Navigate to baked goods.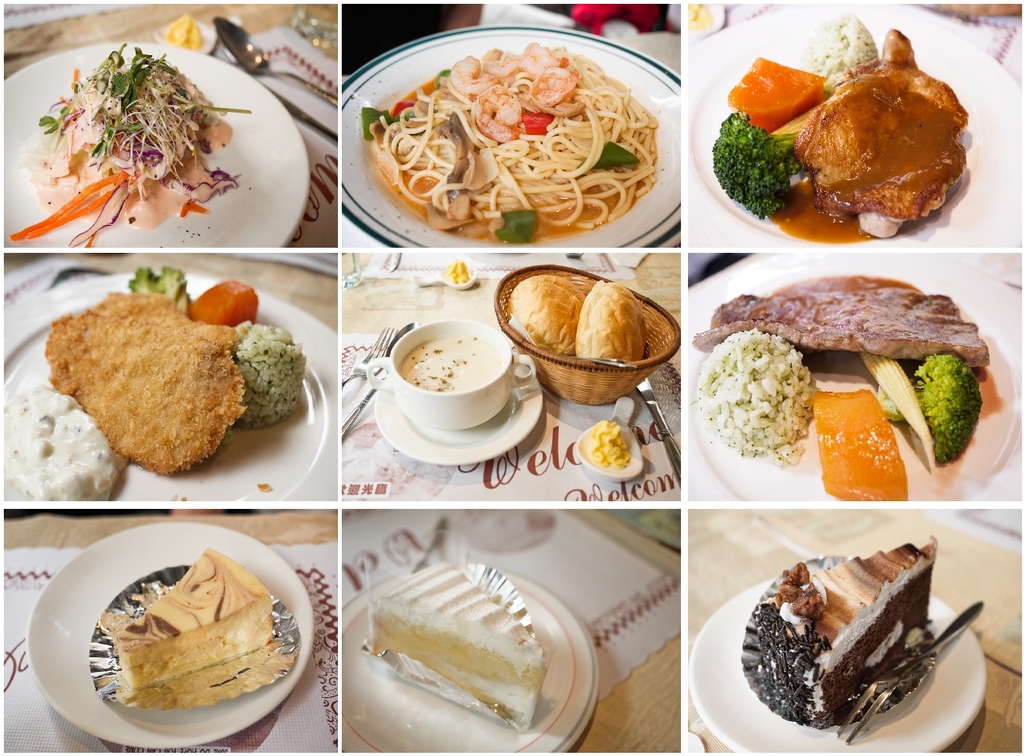
Navigation target: box(353, 556, 550, 738).
